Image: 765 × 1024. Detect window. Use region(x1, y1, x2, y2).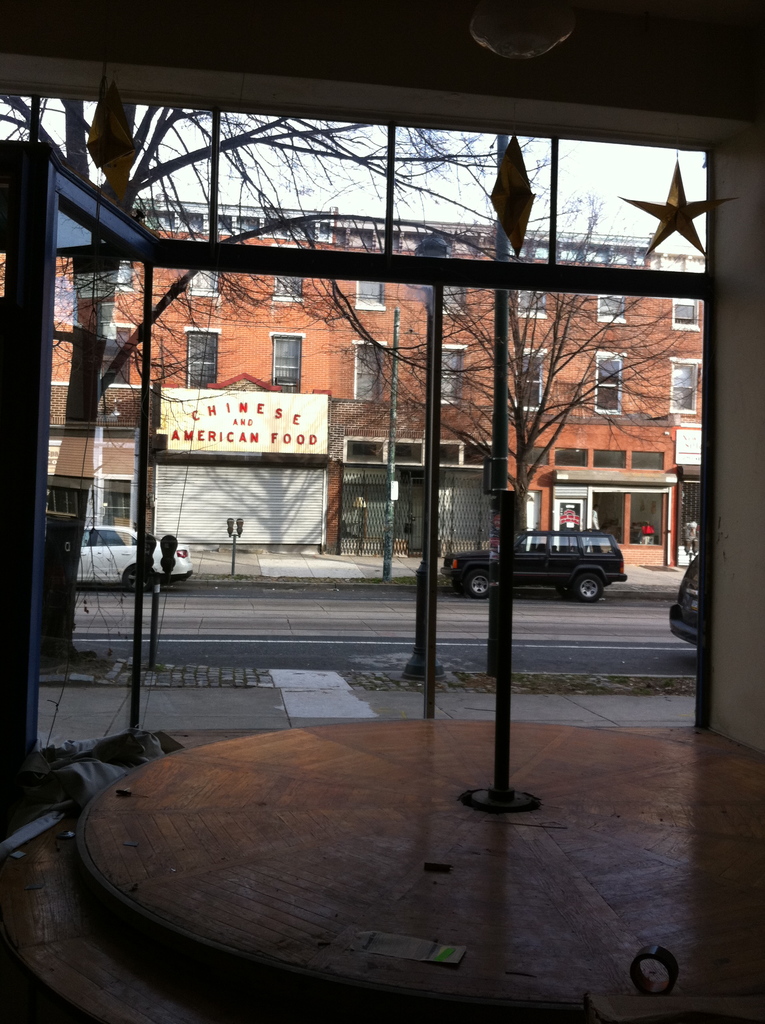
region(513, 288, 544, 317).
